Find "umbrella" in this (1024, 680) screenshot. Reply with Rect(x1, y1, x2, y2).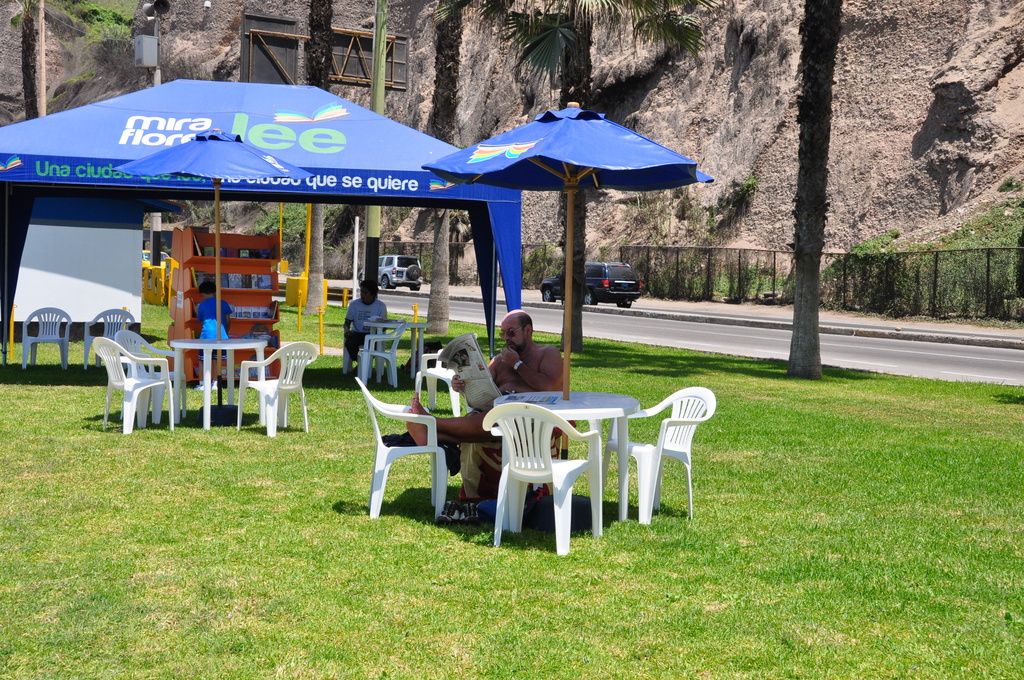
Rect(110, 128, 312, 418).
